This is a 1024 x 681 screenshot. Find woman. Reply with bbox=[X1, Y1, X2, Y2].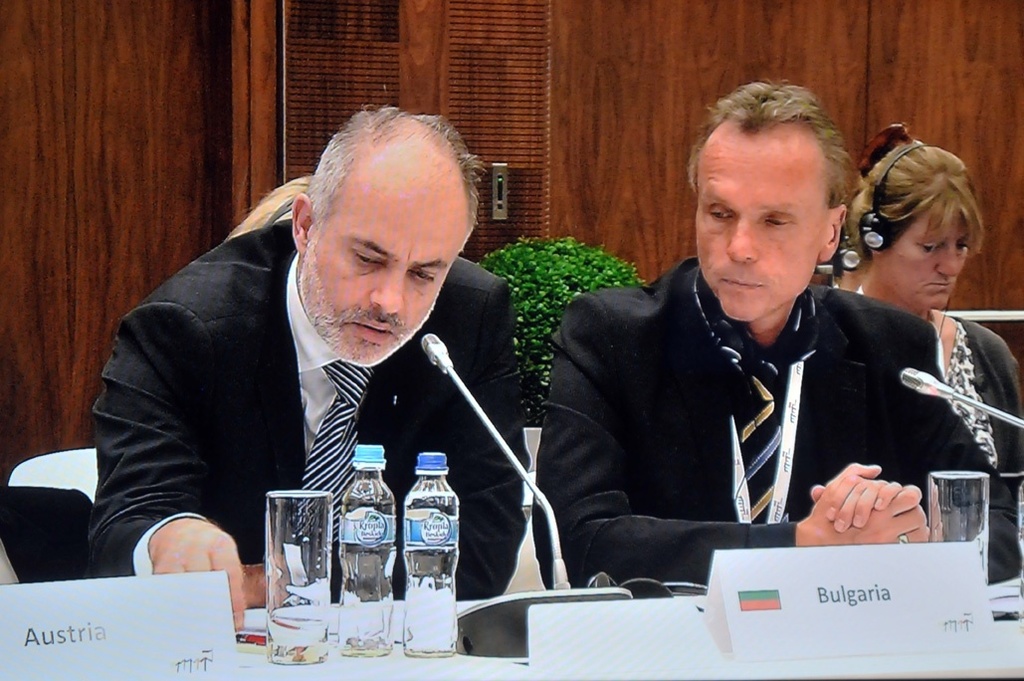
bbox=[824, 117, 1023, 500].
